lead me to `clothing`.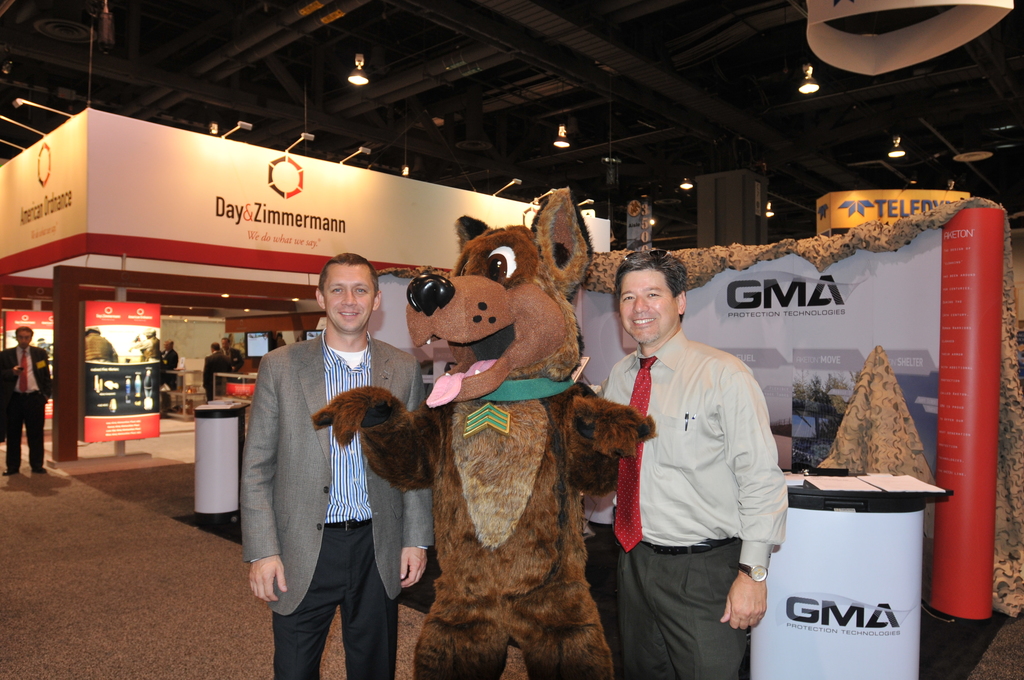
Lead to 127/339/144/362.
